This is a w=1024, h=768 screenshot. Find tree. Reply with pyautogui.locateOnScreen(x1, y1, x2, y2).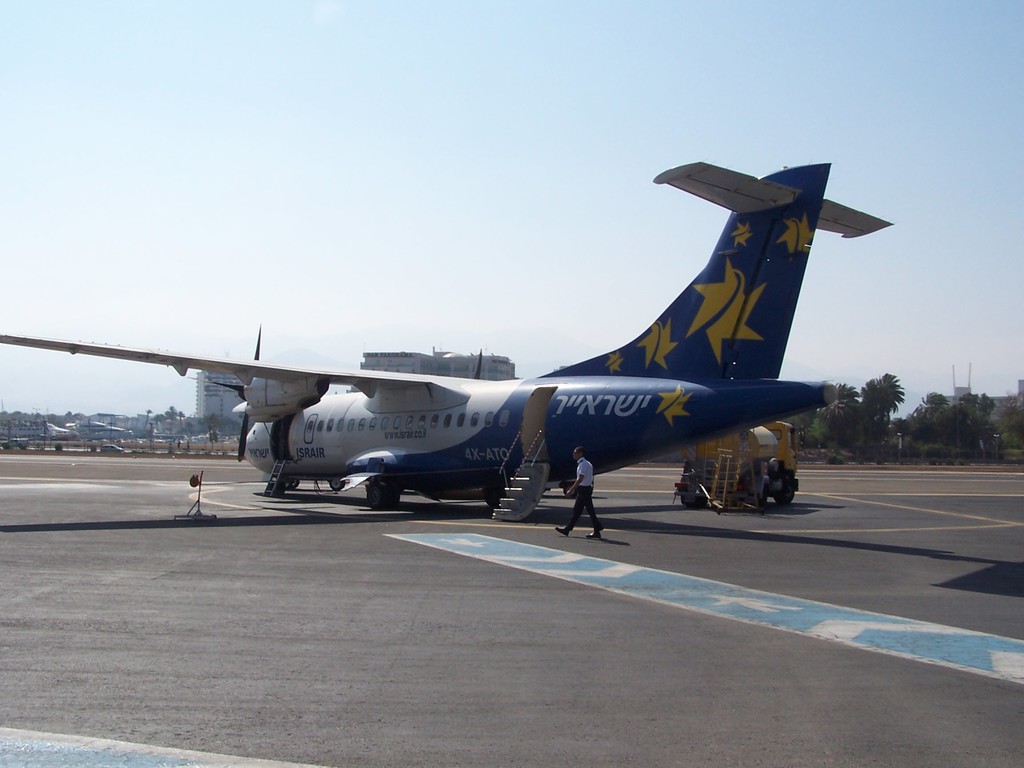
pyautogui.locateOnScreen(45, 412, 60, 422).
